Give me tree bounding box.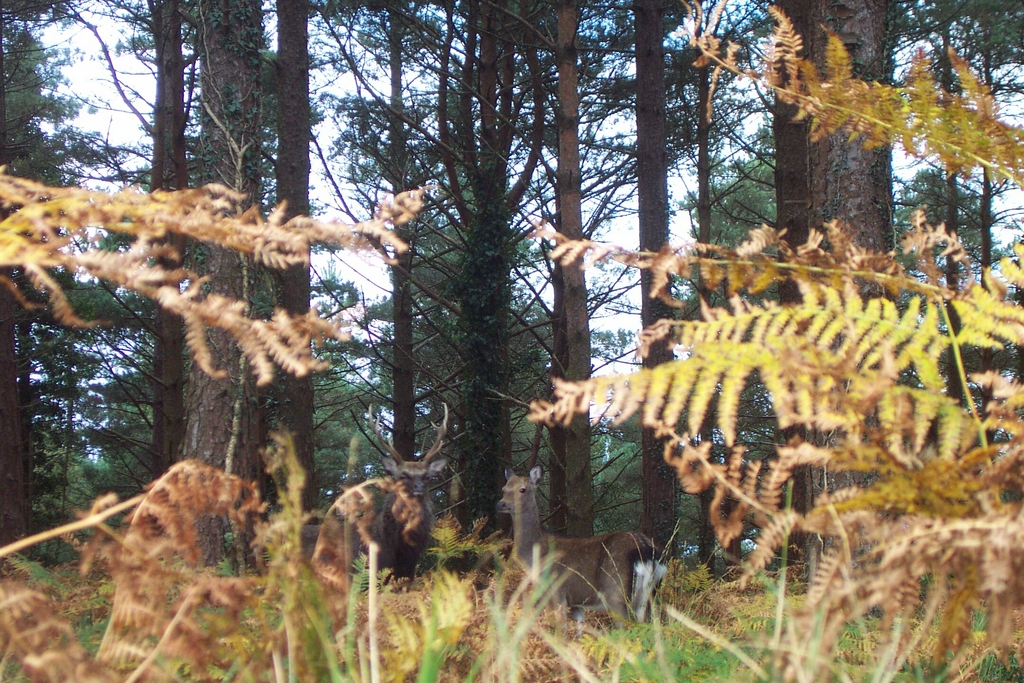
box(180, 0, 285, 597).
